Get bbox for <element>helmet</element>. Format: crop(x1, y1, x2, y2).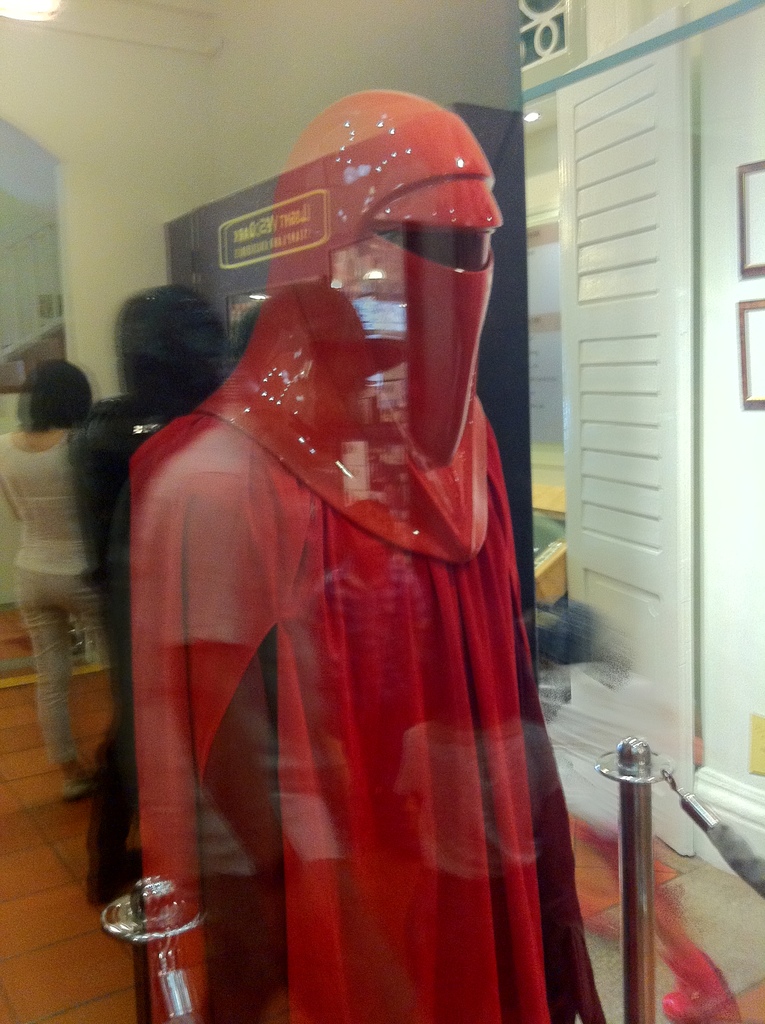
crop(205, 84, 490, 562).
